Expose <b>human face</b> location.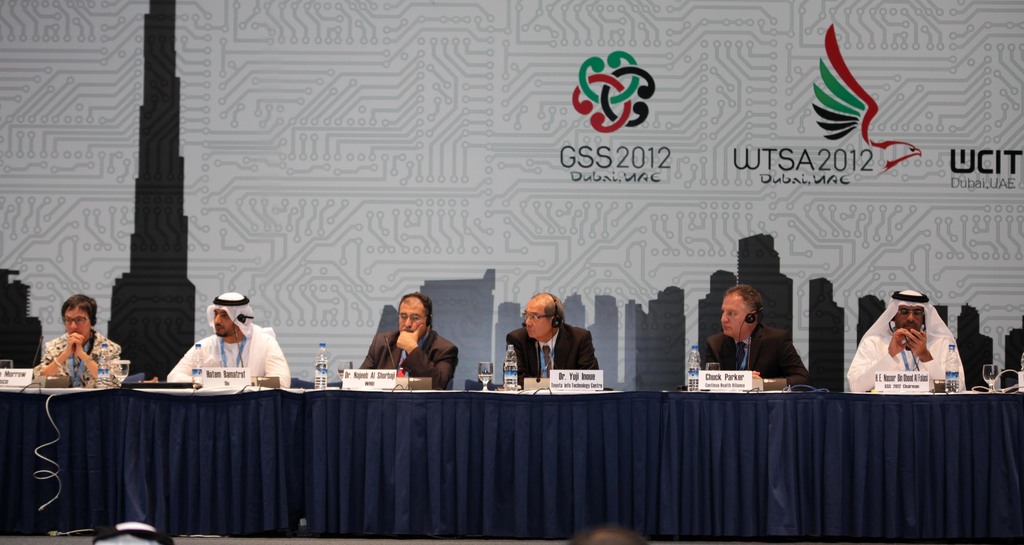
Exposed at Rect(717, 287, 750, 343).
